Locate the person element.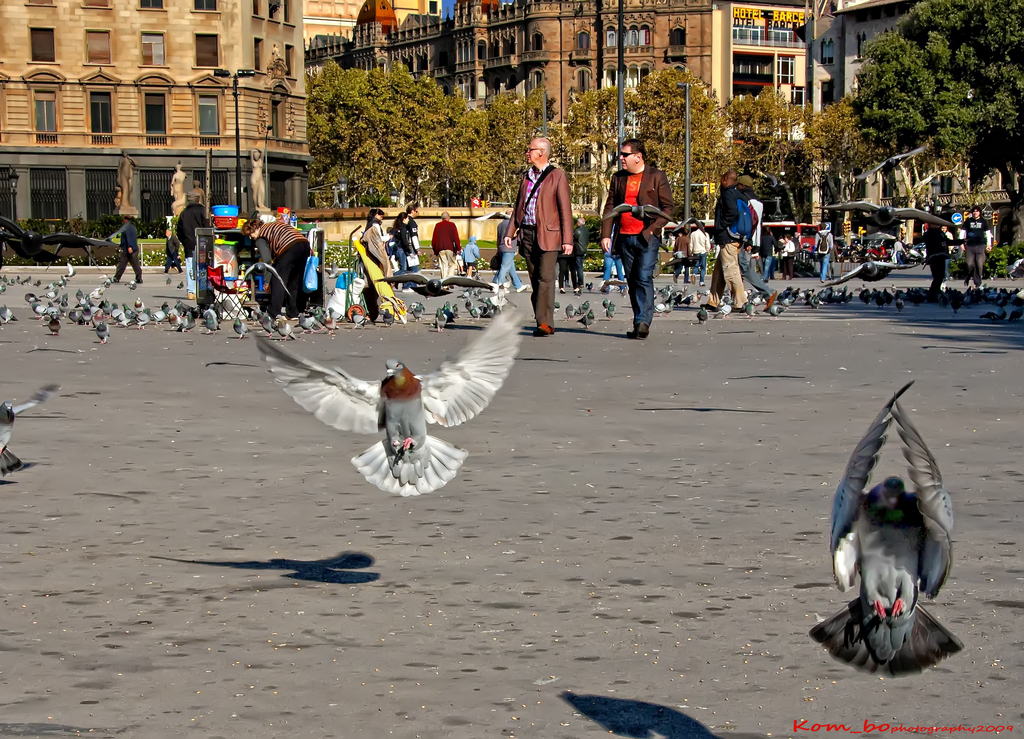
Element bbox: detection(686, 221, 711, 288).
